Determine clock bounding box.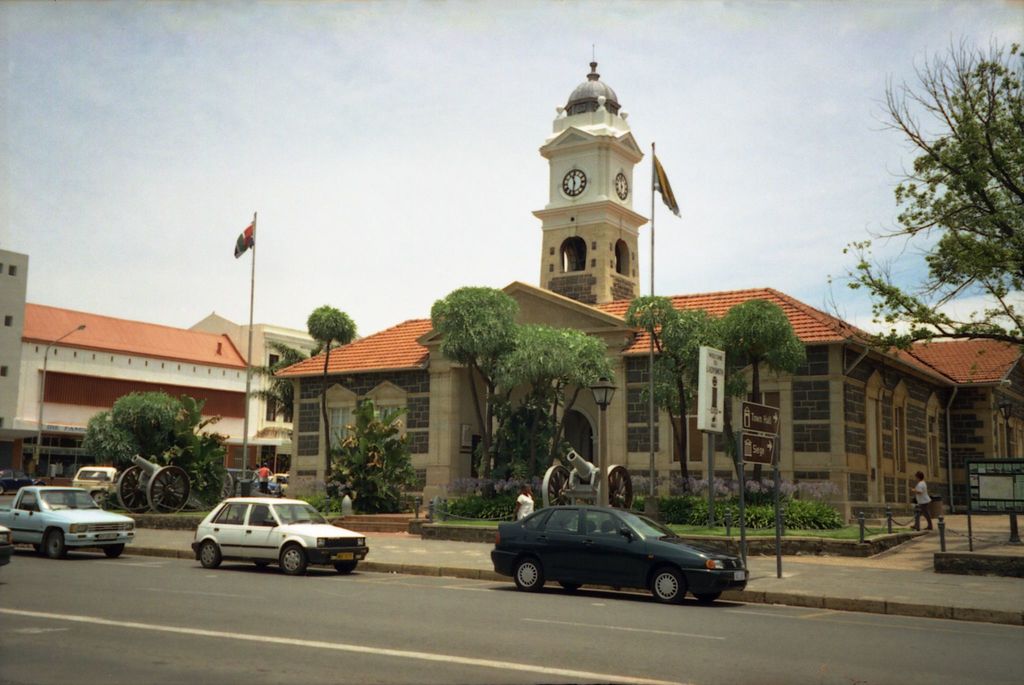
Determined: box(614, 172, 628, 203).
